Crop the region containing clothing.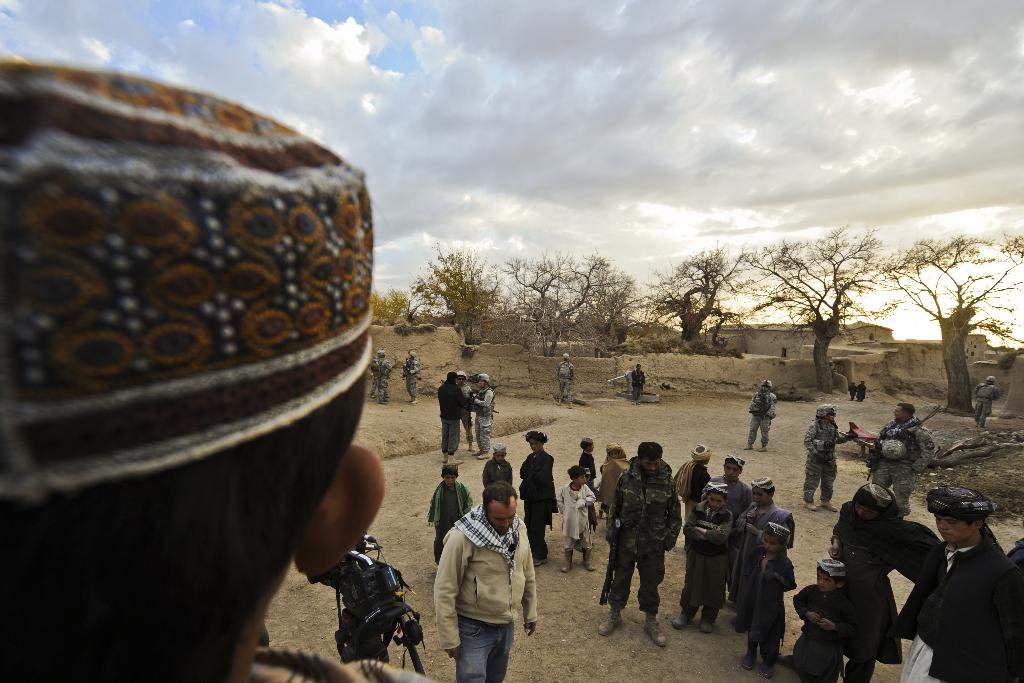
Crop region: bbox=(520, 448, 557, 560).
